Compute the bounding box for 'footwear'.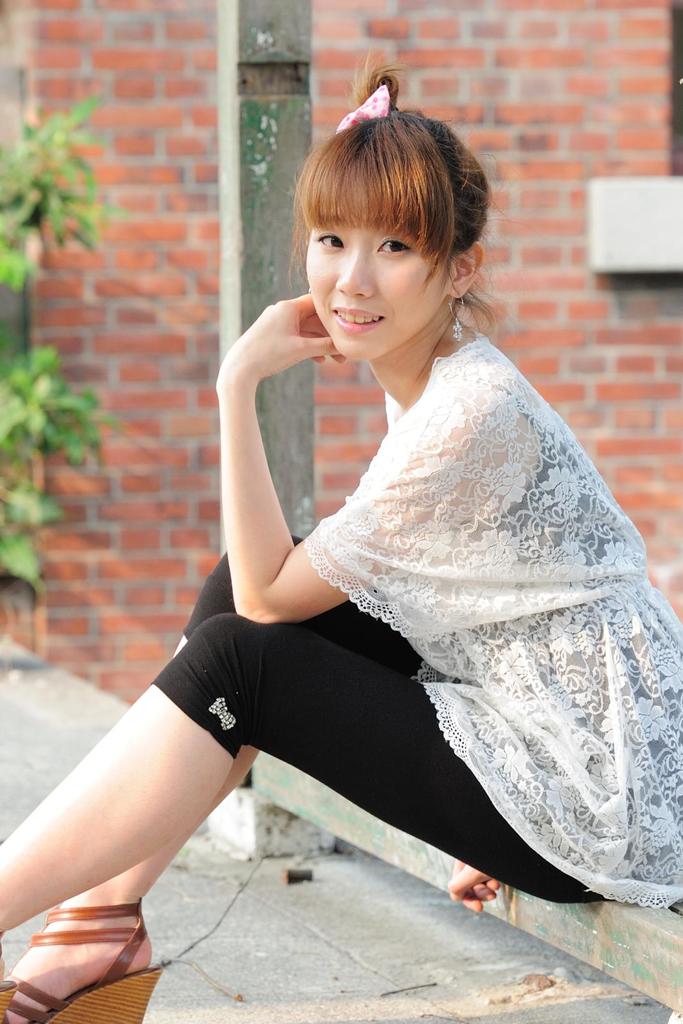
detection(1, 889, 163, 1023).
